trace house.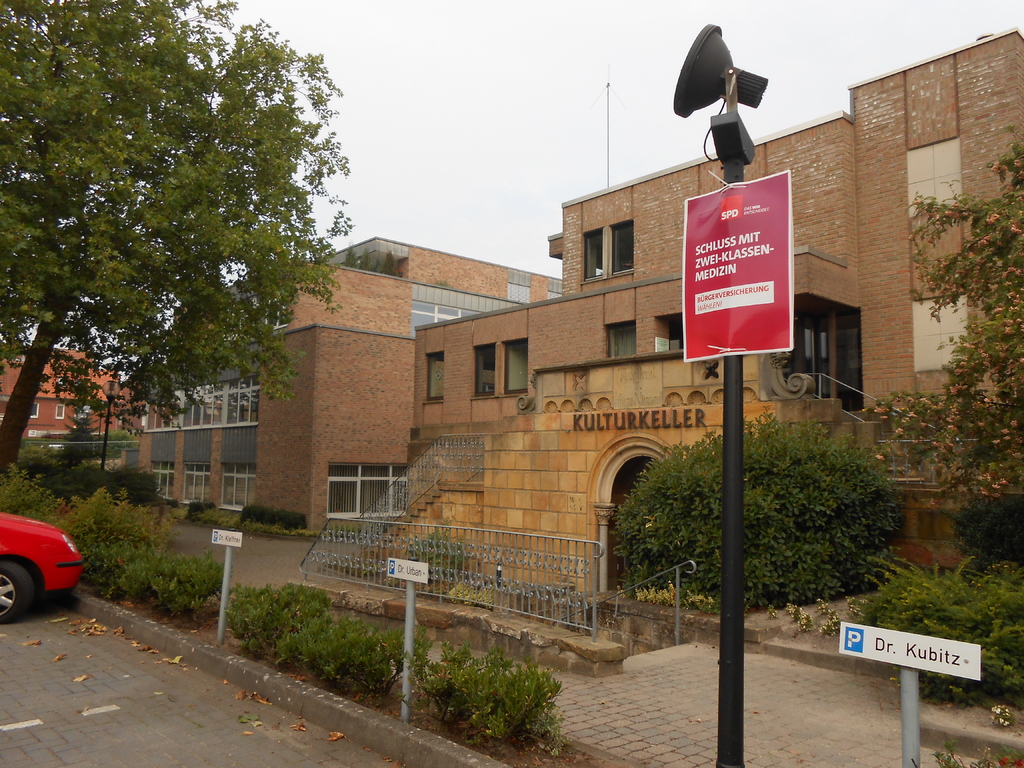
Traced to crop(547, 66, 1018, 495).
